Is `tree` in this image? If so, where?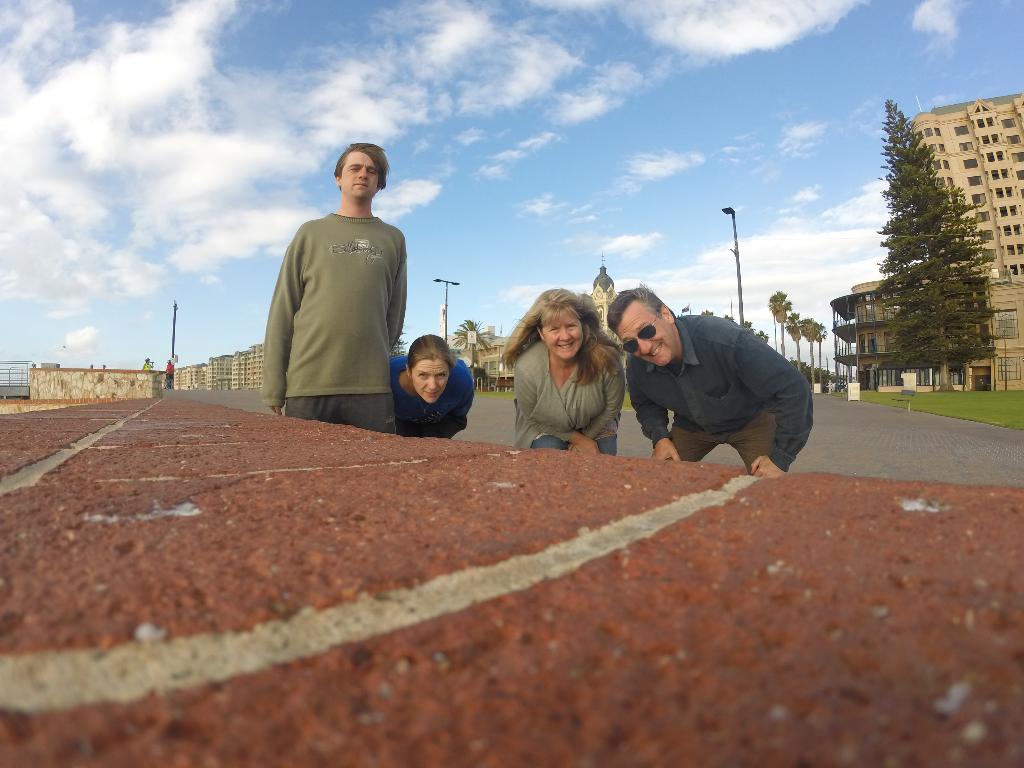
Yes, at {"left": 847, "top": 94, "right": 1017, "bottom": 411}.
